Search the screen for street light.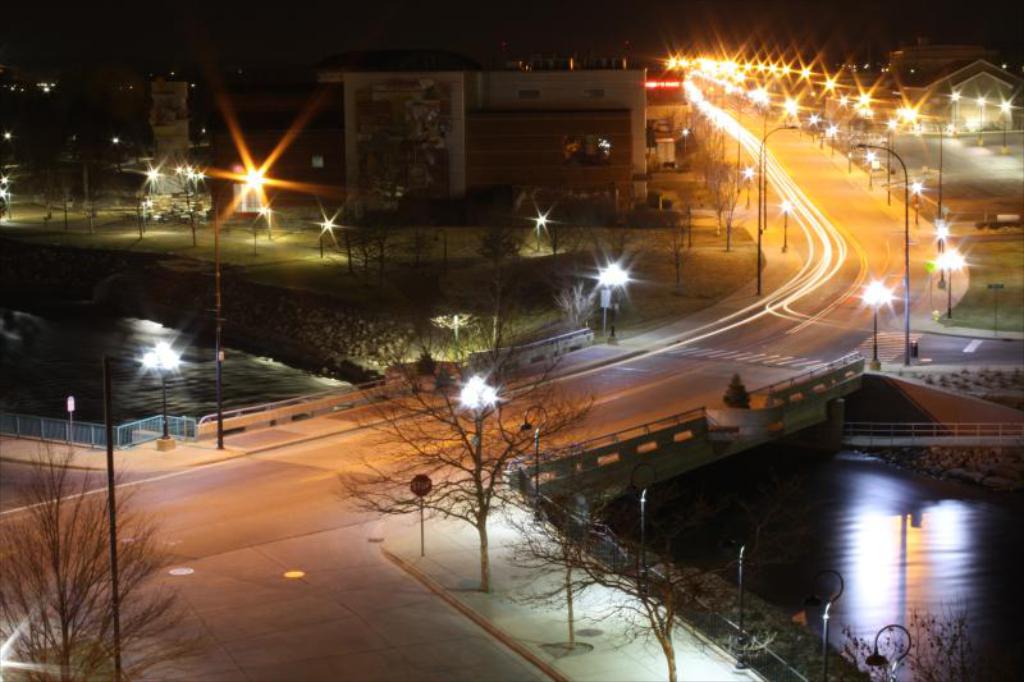
Found at bbox=[867, 150, 878, 187].
